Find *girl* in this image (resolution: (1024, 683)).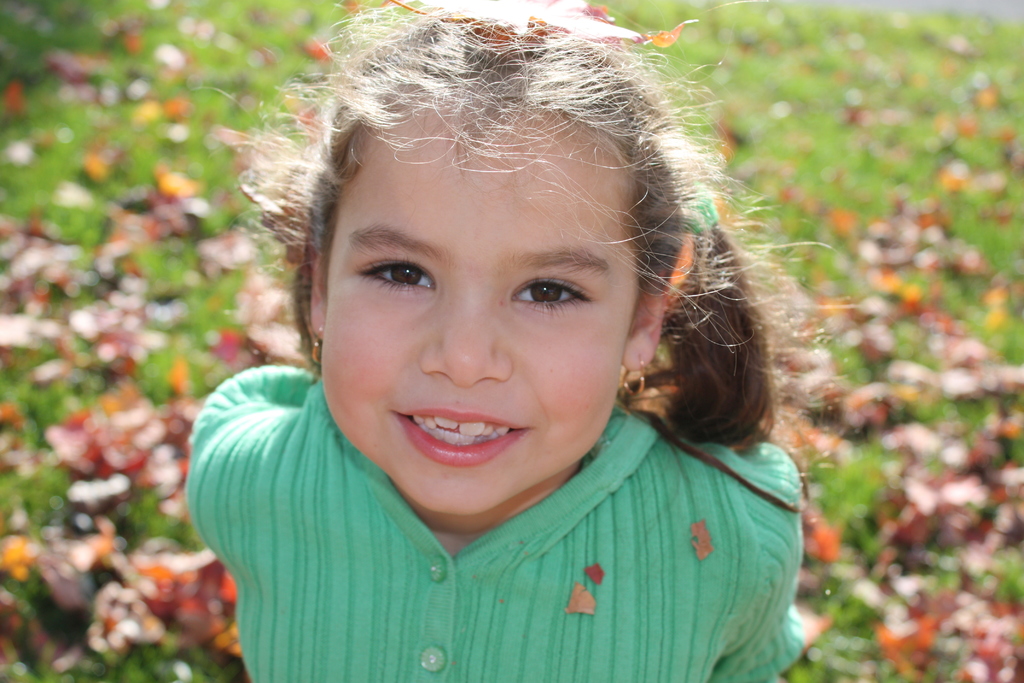
detection(185, 0, 803, 682).
